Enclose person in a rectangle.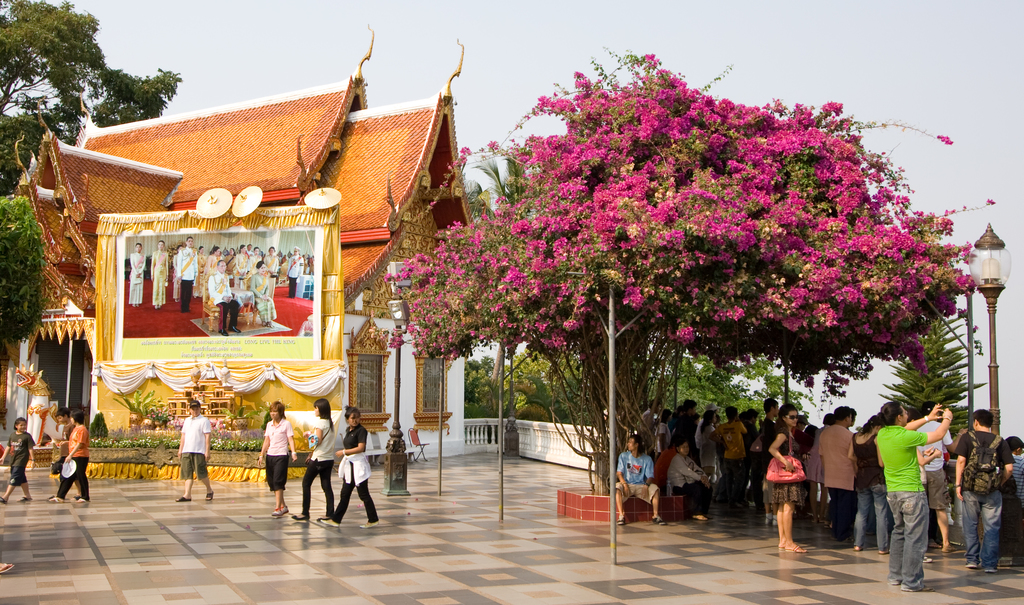
[left=667, top=438, right=714, bottom=522].
